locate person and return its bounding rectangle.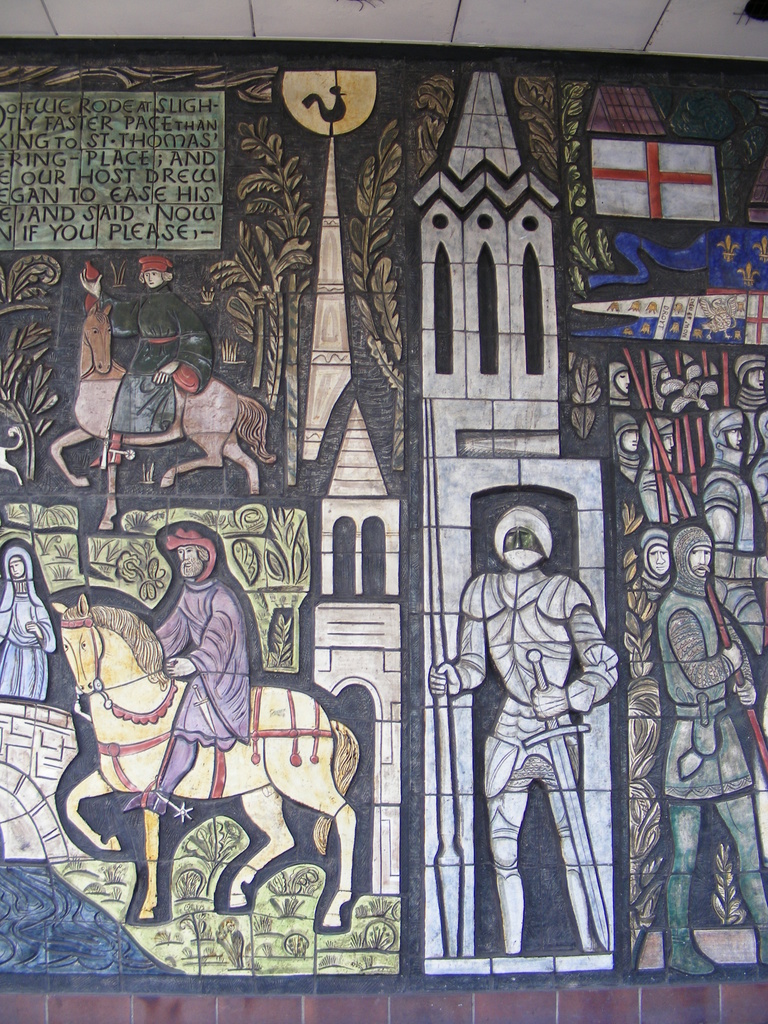
box(79, 254, 214, 464).
